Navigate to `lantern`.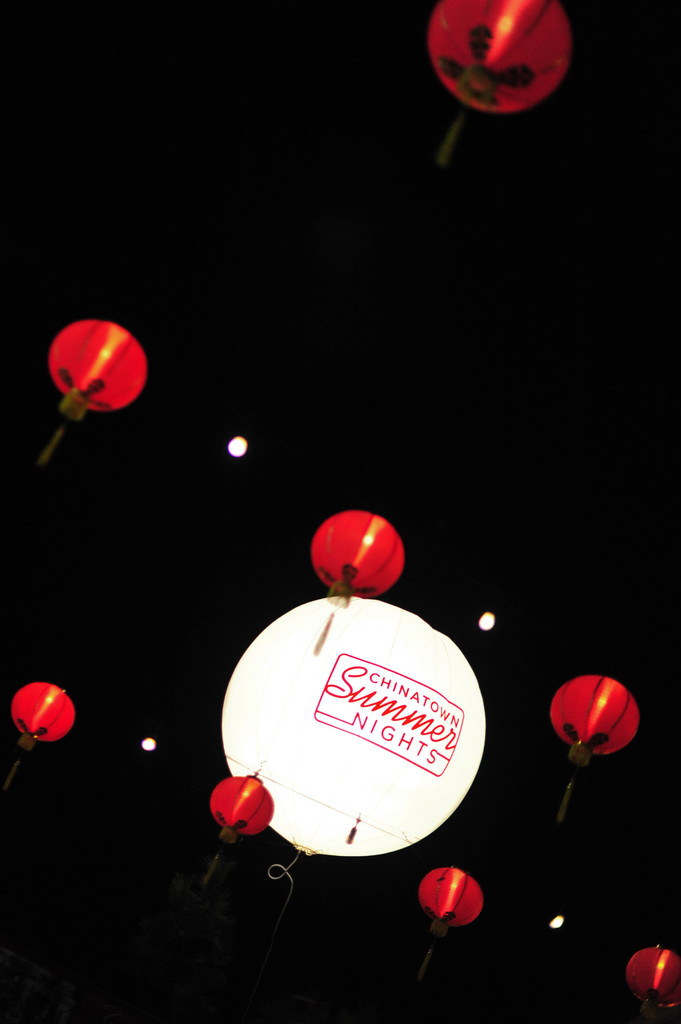
Navigation target: (x1=313, y1=510, x2=406, y2=648).
